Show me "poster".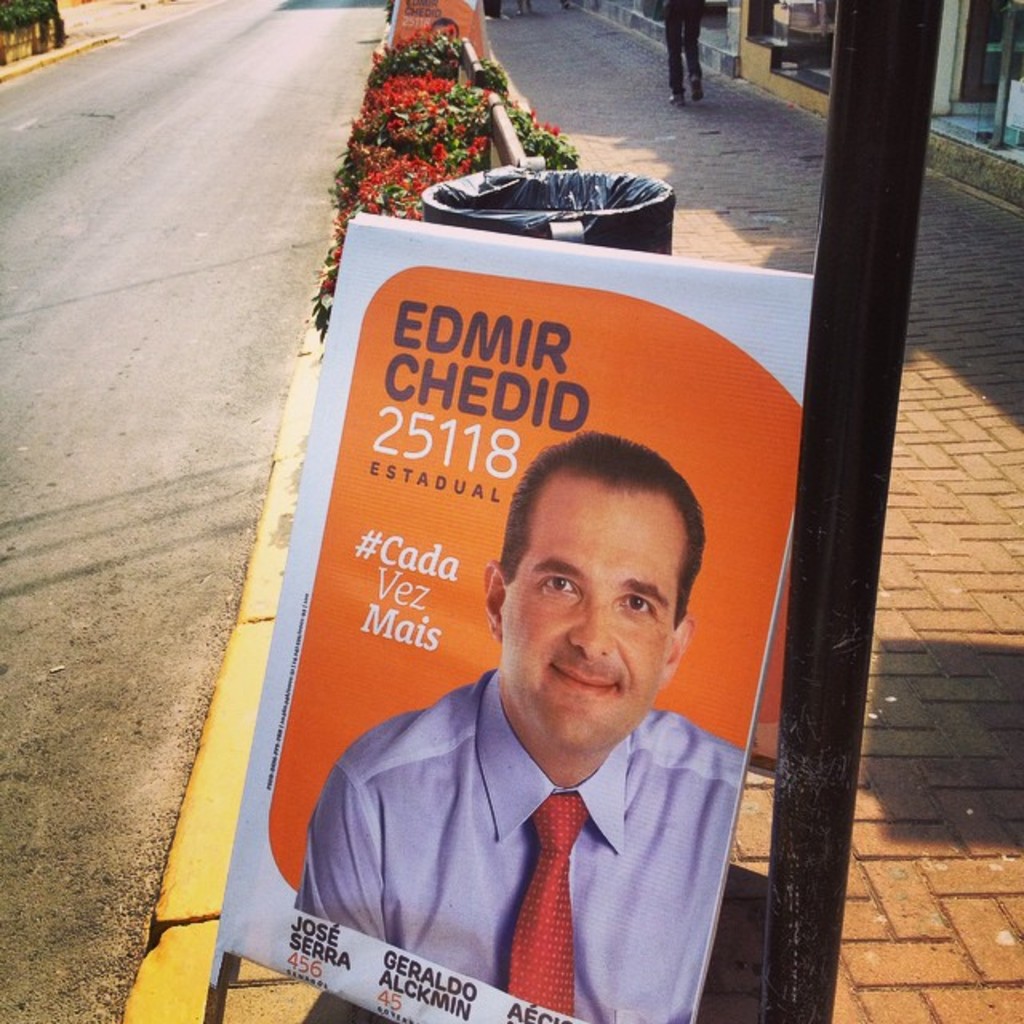
"poster" is here: <region>221, 214, 810, 1022</region>.
